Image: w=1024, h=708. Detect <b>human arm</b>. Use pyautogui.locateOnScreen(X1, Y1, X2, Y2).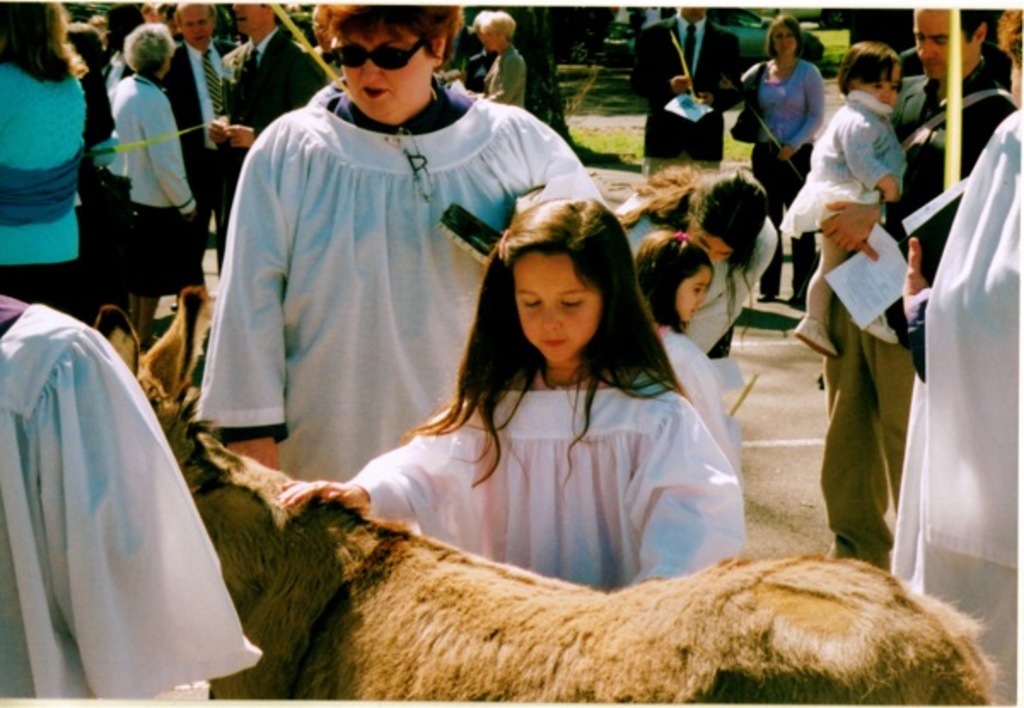
pyautogui.locateOnScreen(213, 113, 259, 143).
